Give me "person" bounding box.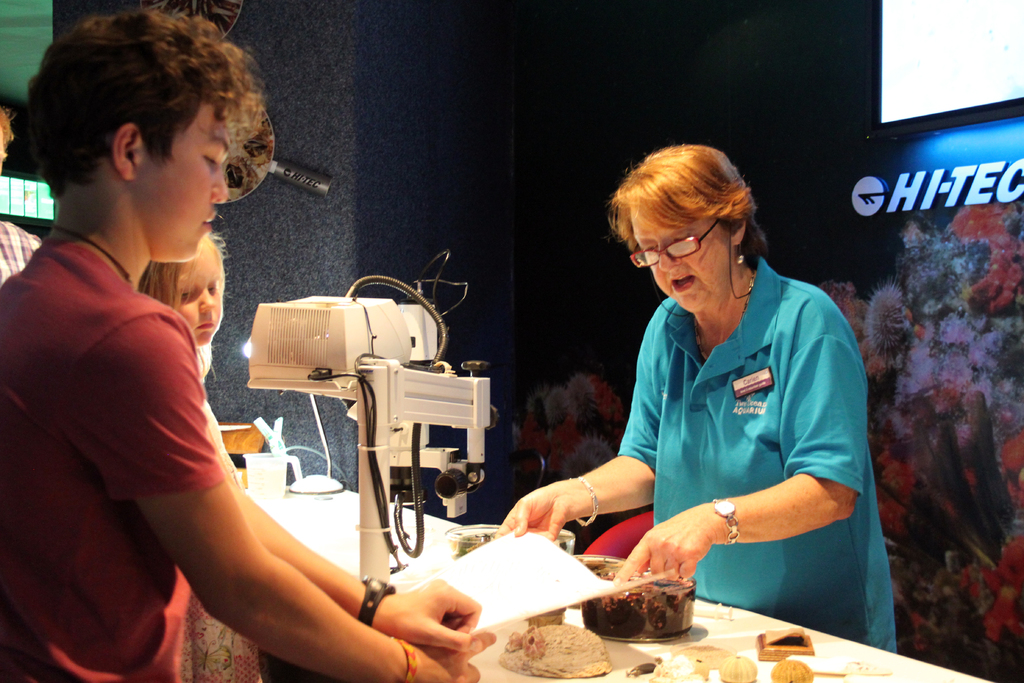
0:14:493:682.
